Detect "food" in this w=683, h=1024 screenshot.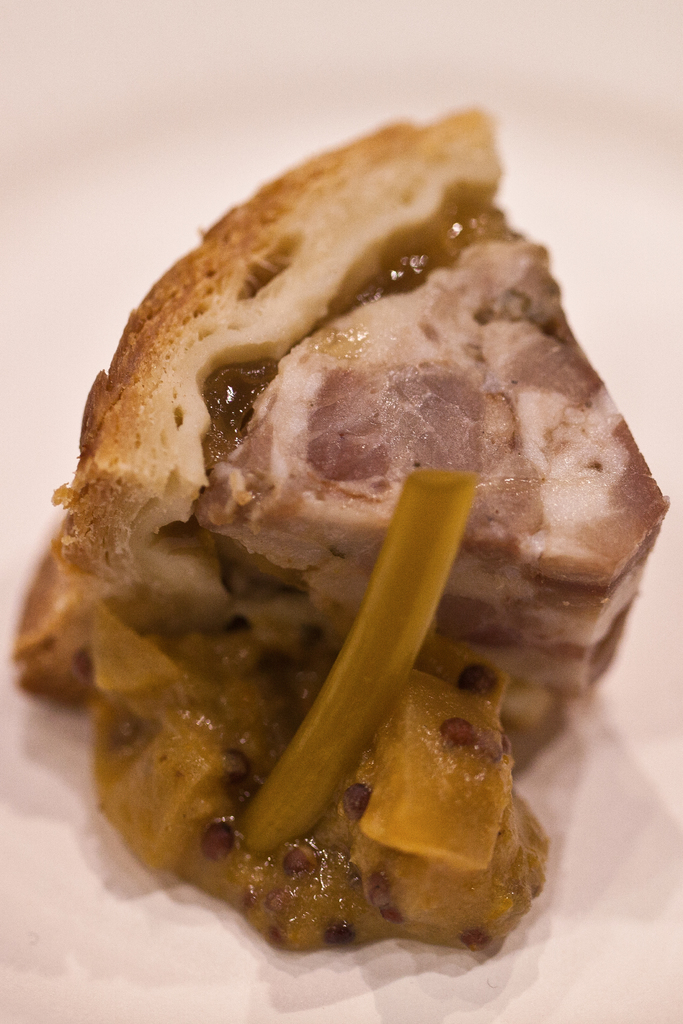
Detection: 57, 120, 656, 944.
